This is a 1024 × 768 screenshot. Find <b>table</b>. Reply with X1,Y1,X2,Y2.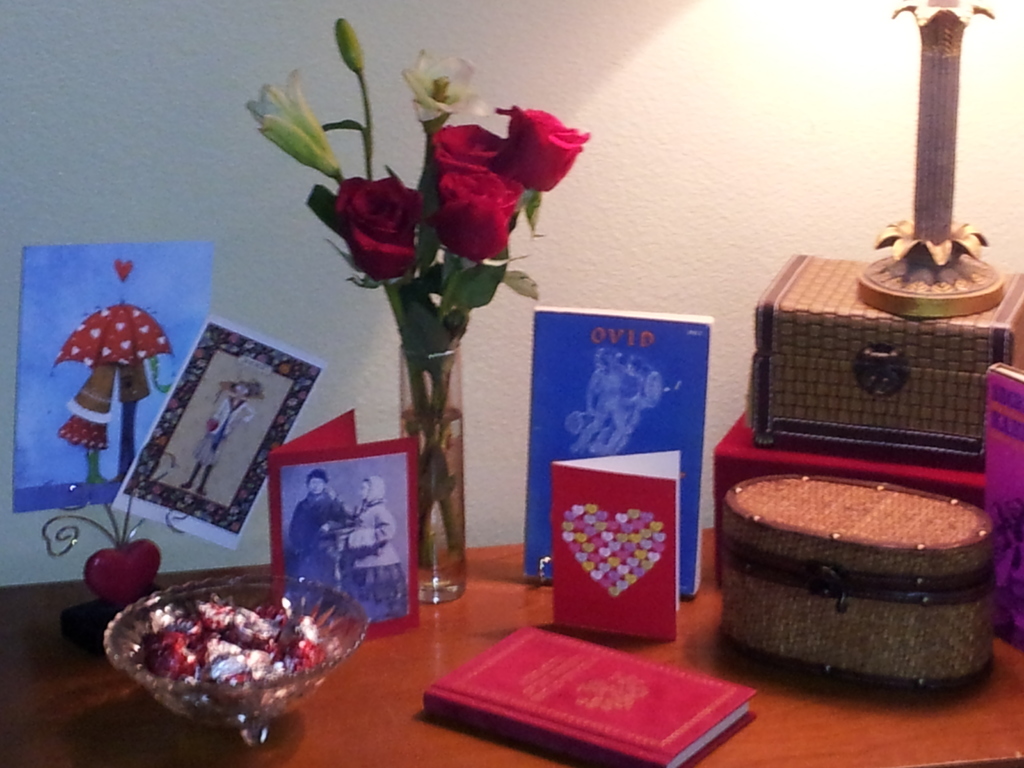
0,527,1023,767.
